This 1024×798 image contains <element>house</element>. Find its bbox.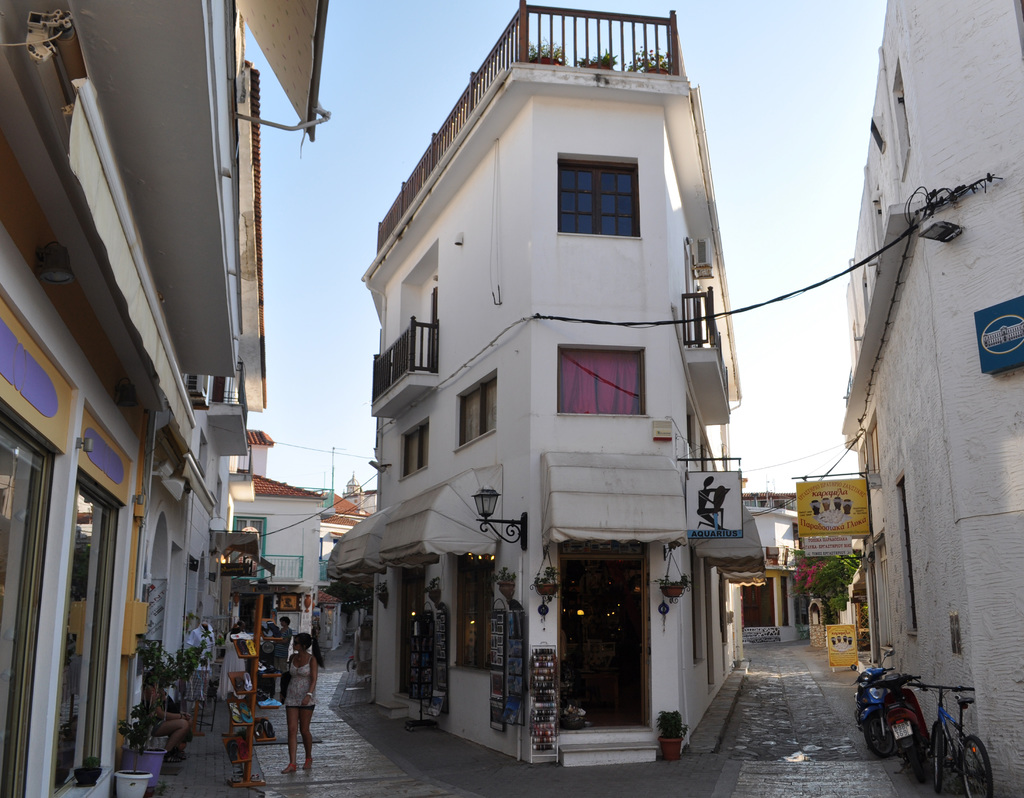
pyautogui.locateOnScreen(0, 0, 331, 797).
